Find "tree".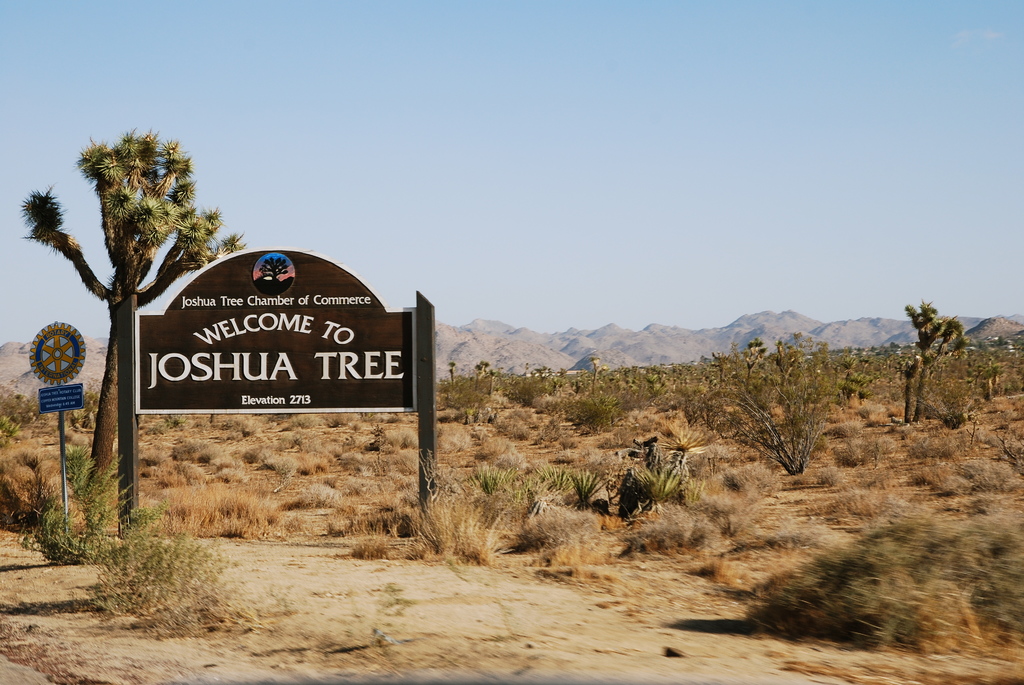
{"x1": 725, "y1": 313, "x2": 864, "y2": 489}.
